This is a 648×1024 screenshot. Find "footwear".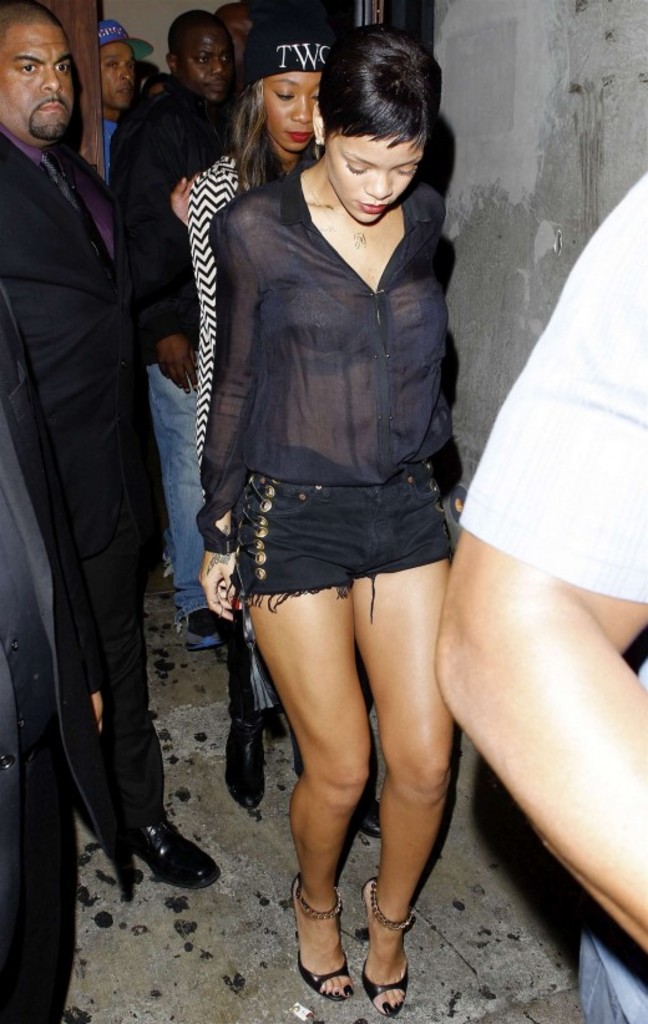
Bounding box: left=364, top=891, right=411, bottom=1003.
